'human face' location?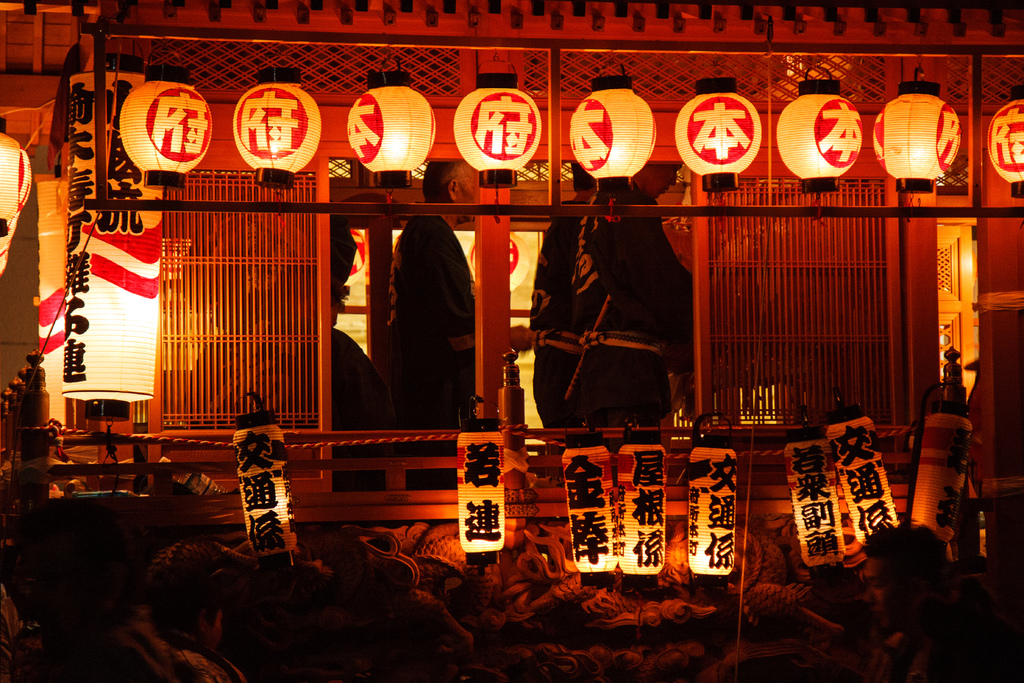
BBox(643, 160, 683, 197)
